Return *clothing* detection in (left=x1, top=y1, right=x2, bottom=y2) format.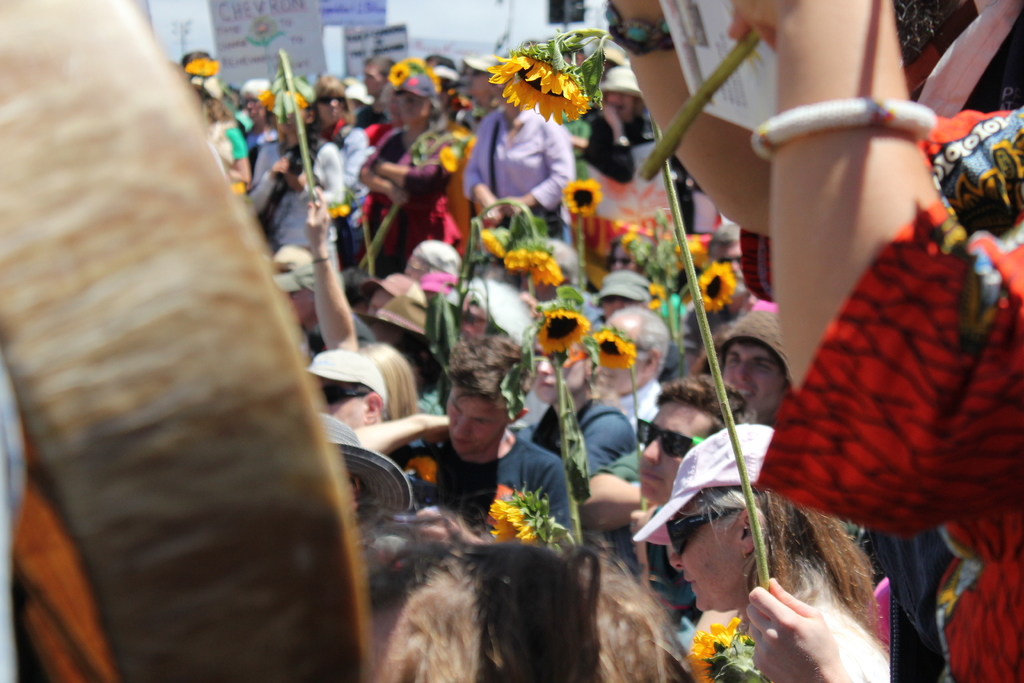
(left=764, top=115, right=1023, bottom=682).
